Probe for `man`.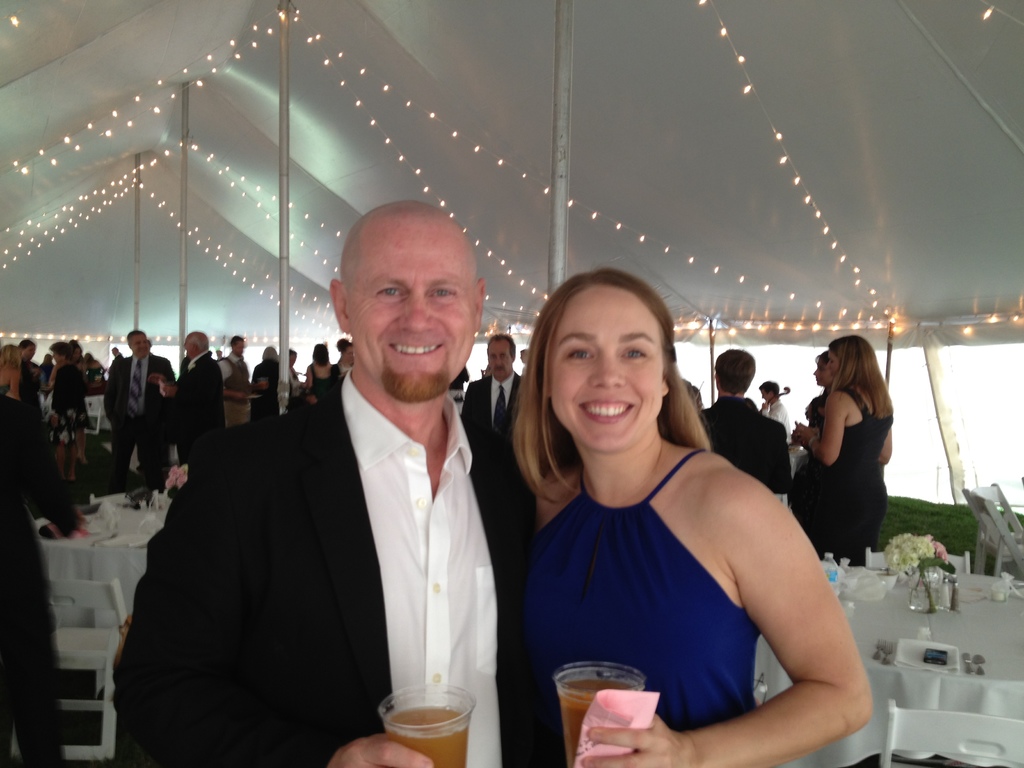
Probe result: [99,330,172,492].
